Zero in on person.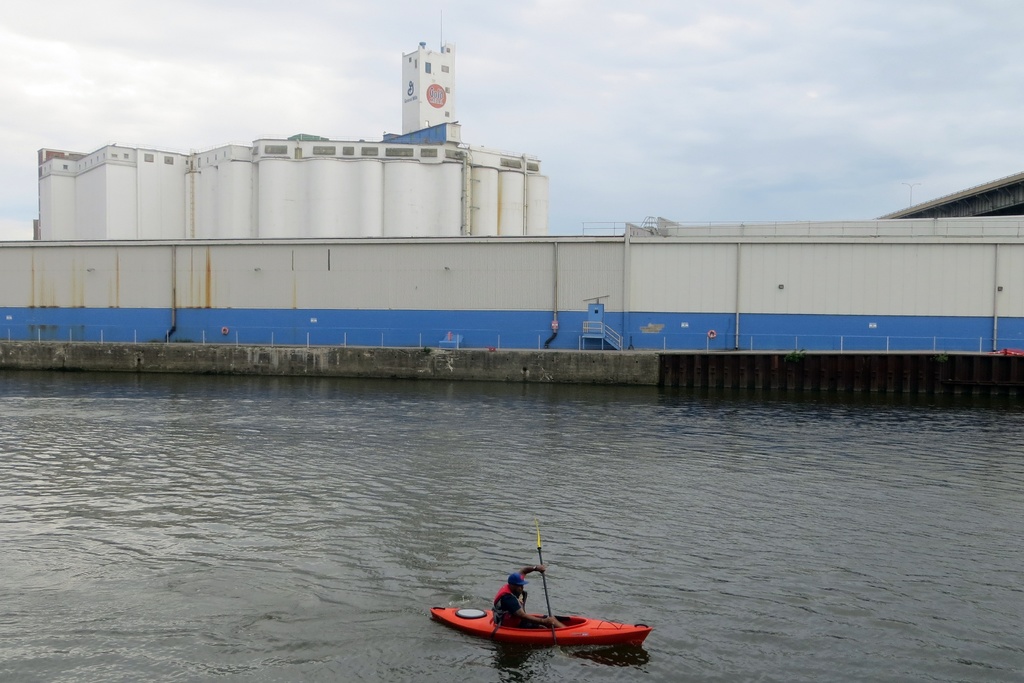
Zeroed in: x1=492, y1=561, x2=575, y2=636.
